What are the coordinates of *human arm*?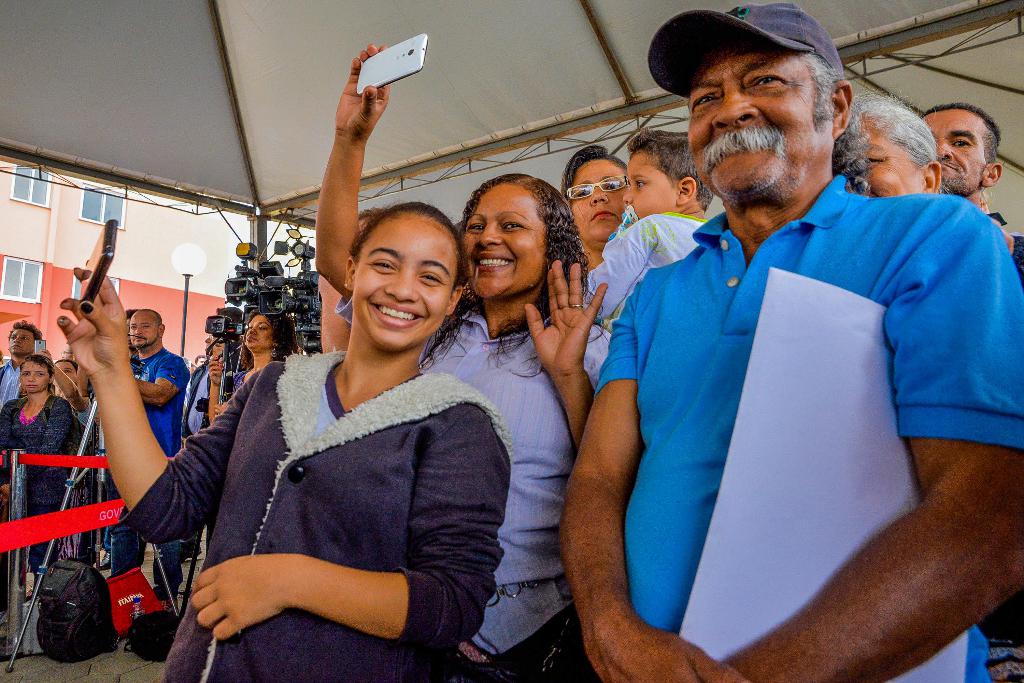
(left=551, top=267, right=745, bottom=682).
